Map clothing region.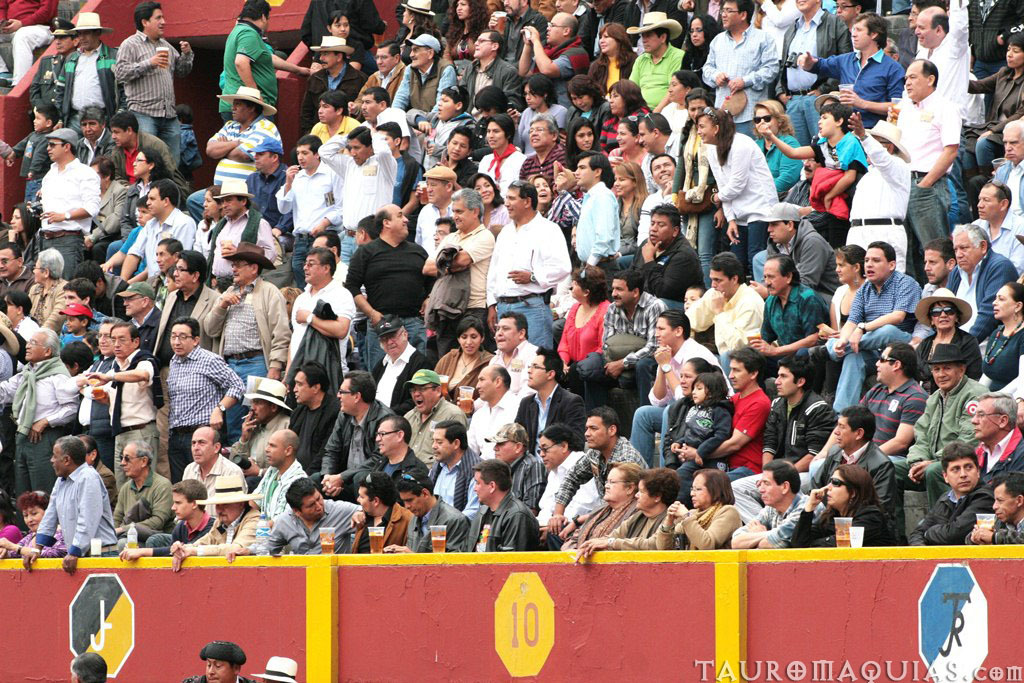
Mapped to (347, 236, 427, 368).
